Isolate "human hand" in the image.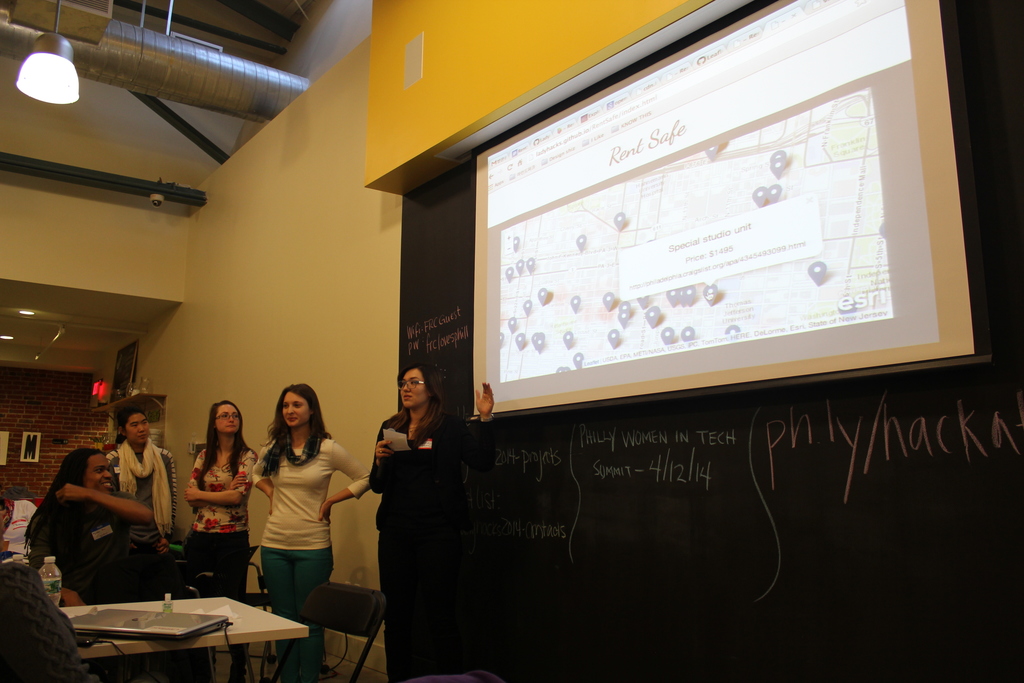
Isolated region: 181:480:200:502.
